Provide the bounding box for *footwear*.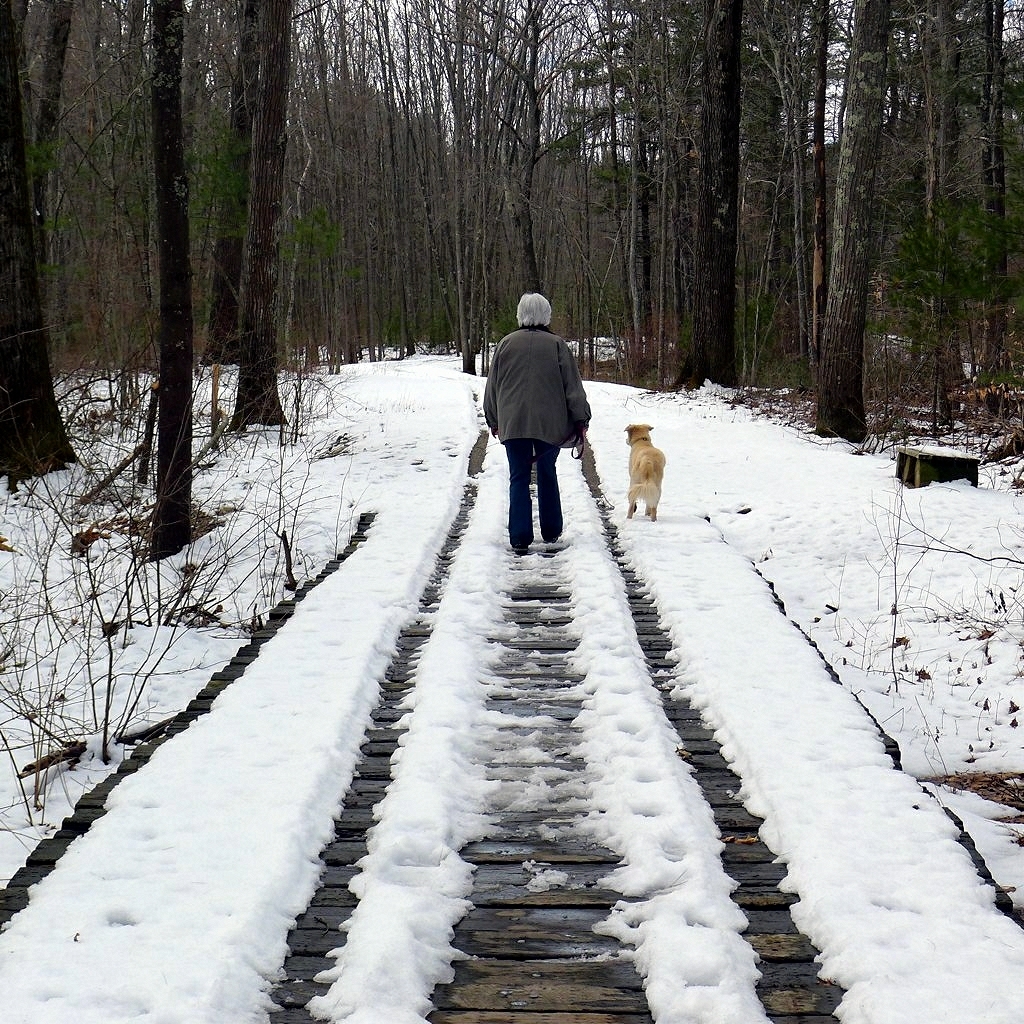
[505, 541, 533, 557].
